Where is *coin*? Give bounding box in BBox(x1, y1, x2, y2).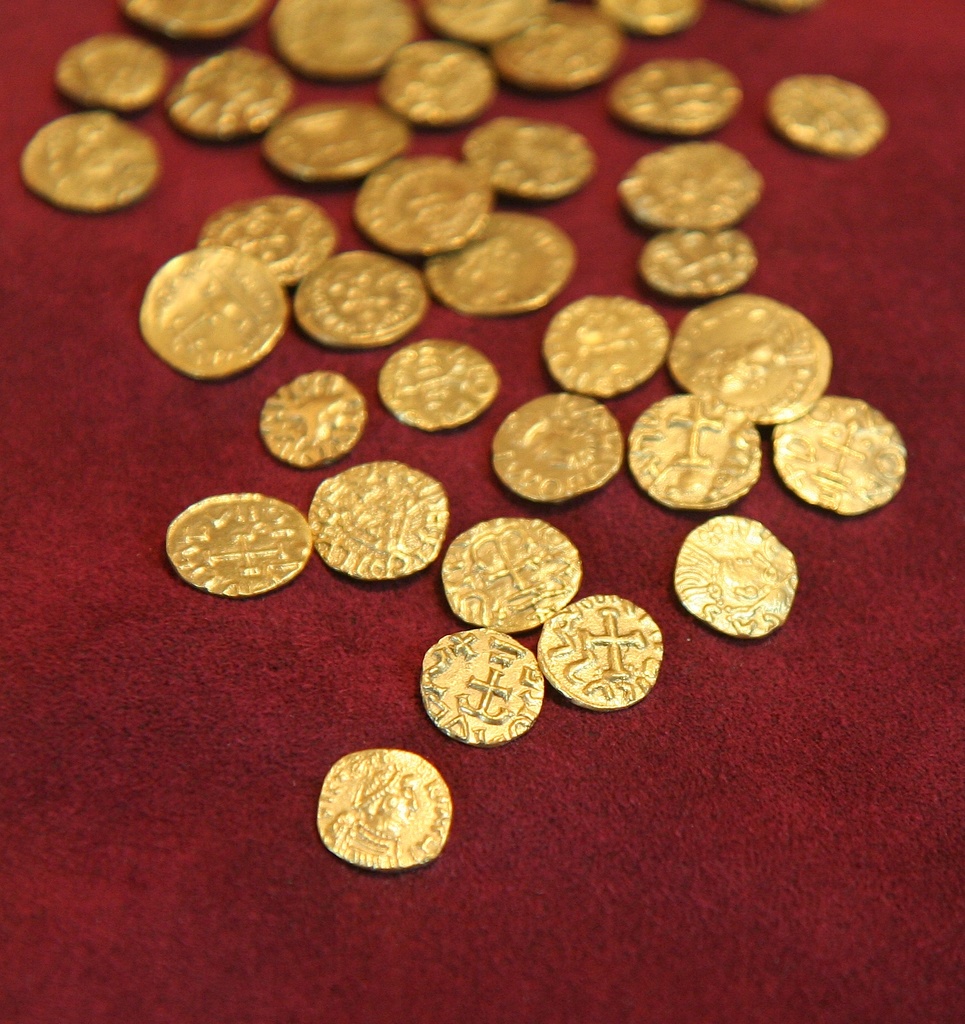
BBox(422, 0, 550, 41).
